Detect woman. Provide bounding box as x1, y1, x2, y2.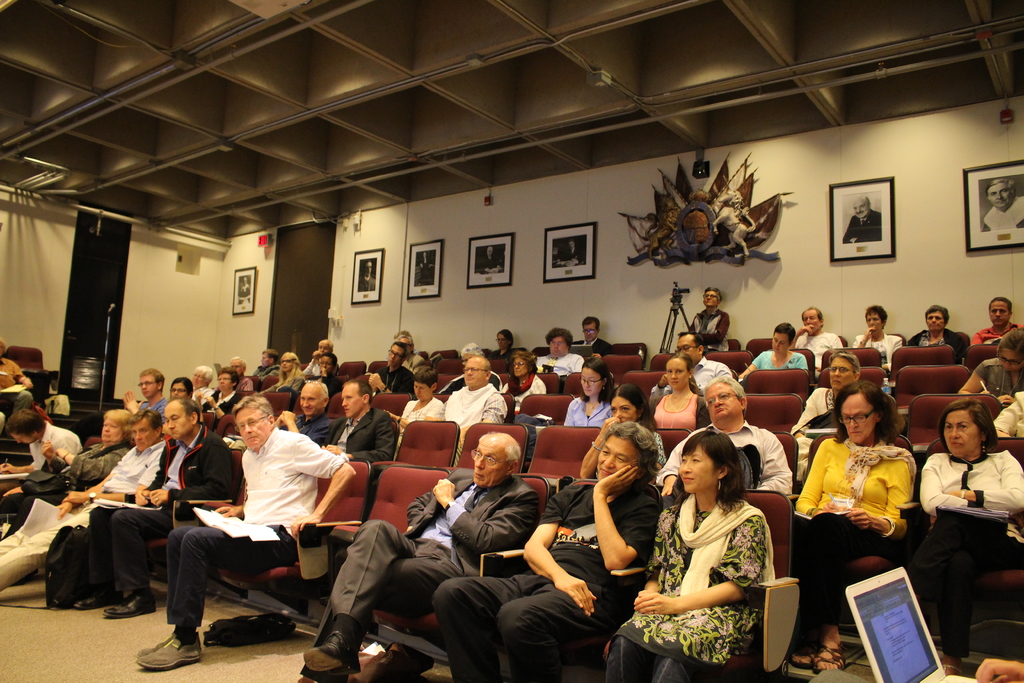
790, 375, 915, 677.
